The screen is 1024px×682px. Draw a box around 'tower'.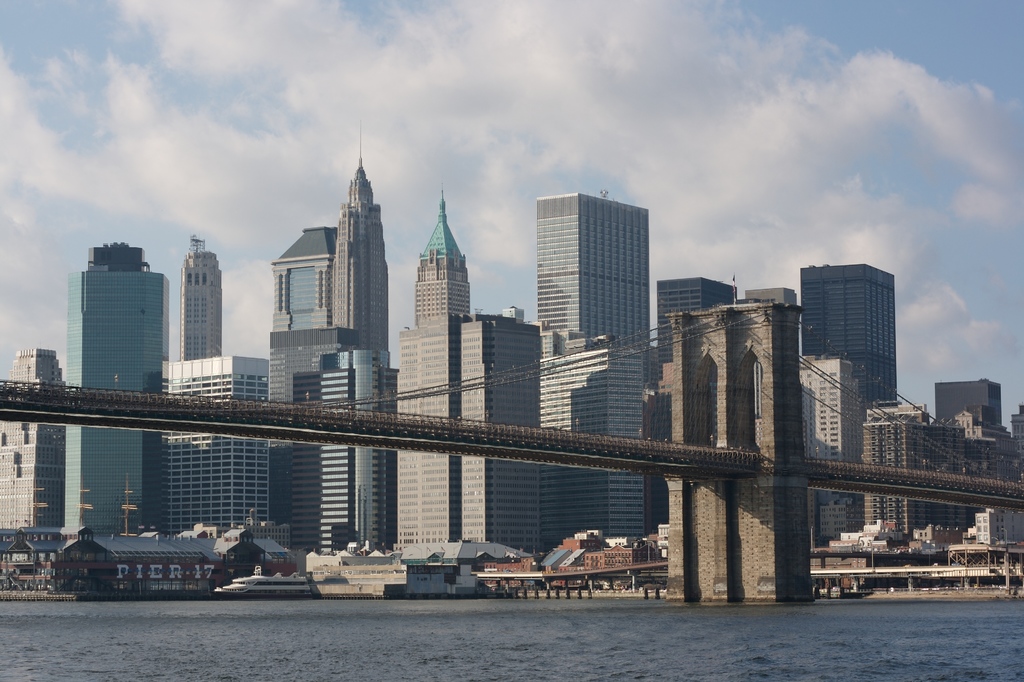
[left=152, top=359, right=261, bottom=533].
